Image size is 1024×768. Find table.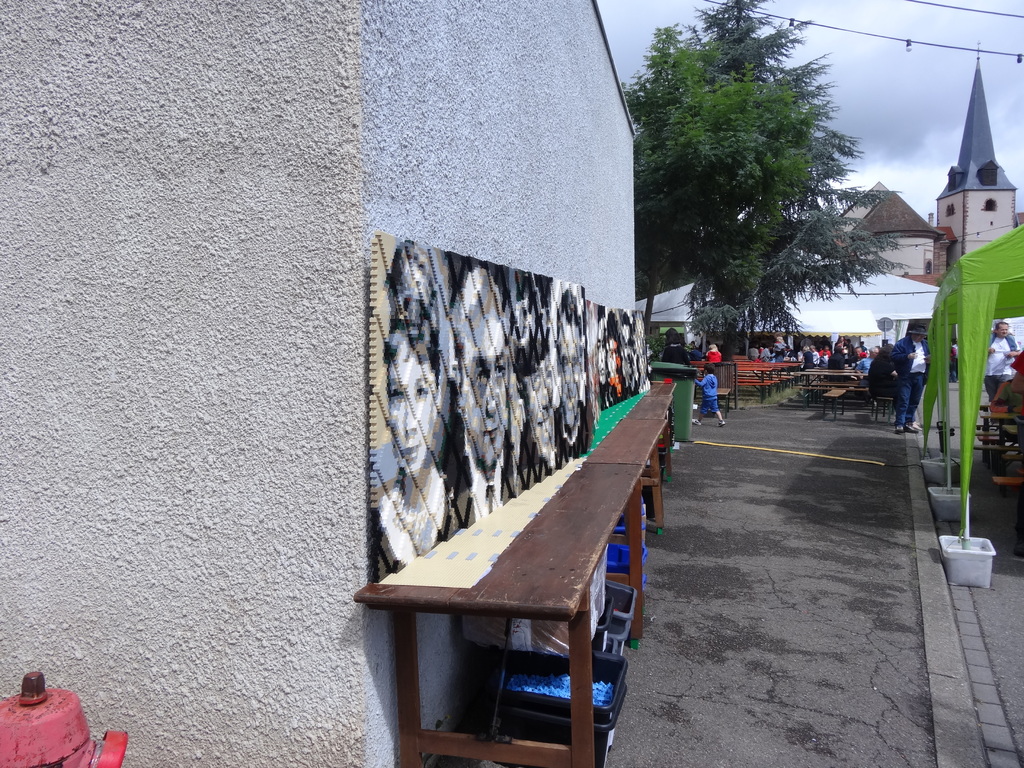
(605, 415, 671, 524).
